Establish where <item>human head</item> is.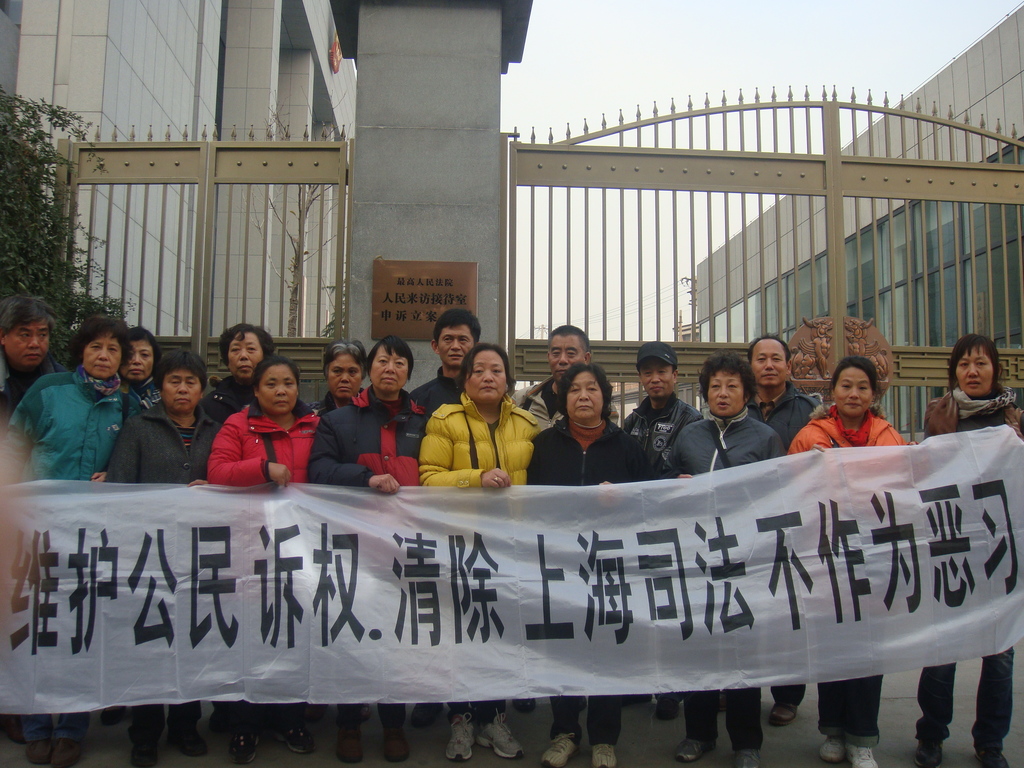
Established at detection(0, 294, 59, 369).
